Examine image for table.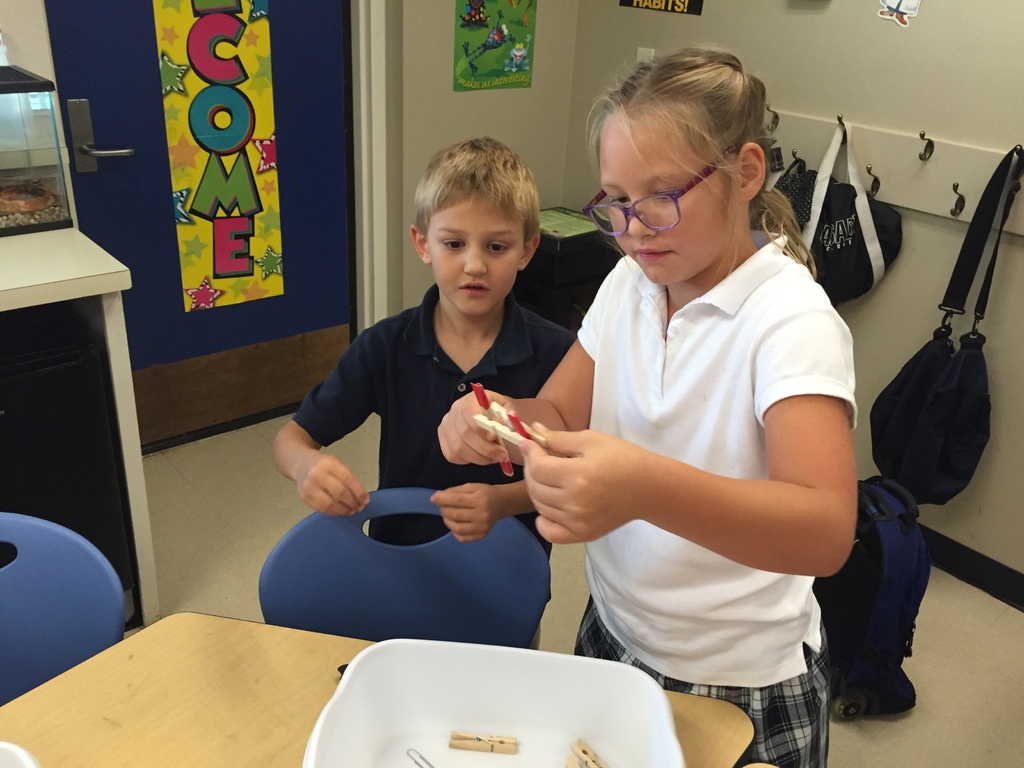
Examination result: <box>77,615,757,767</box>.
